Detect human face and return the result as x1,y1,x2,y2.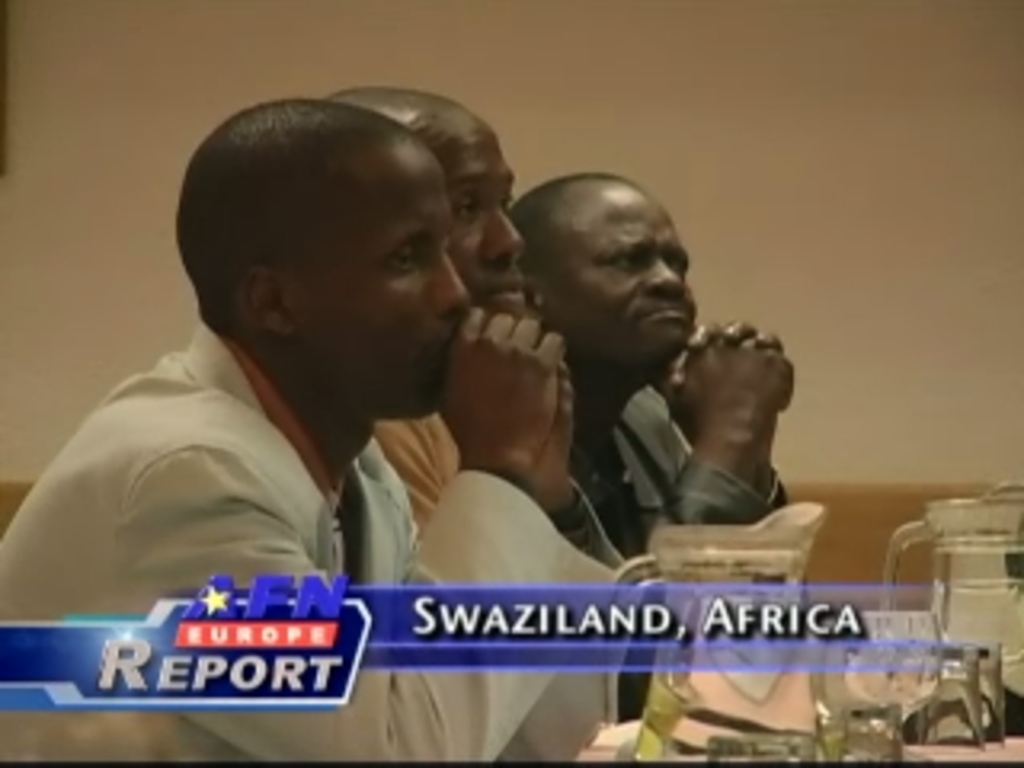
550,179,730,362.
